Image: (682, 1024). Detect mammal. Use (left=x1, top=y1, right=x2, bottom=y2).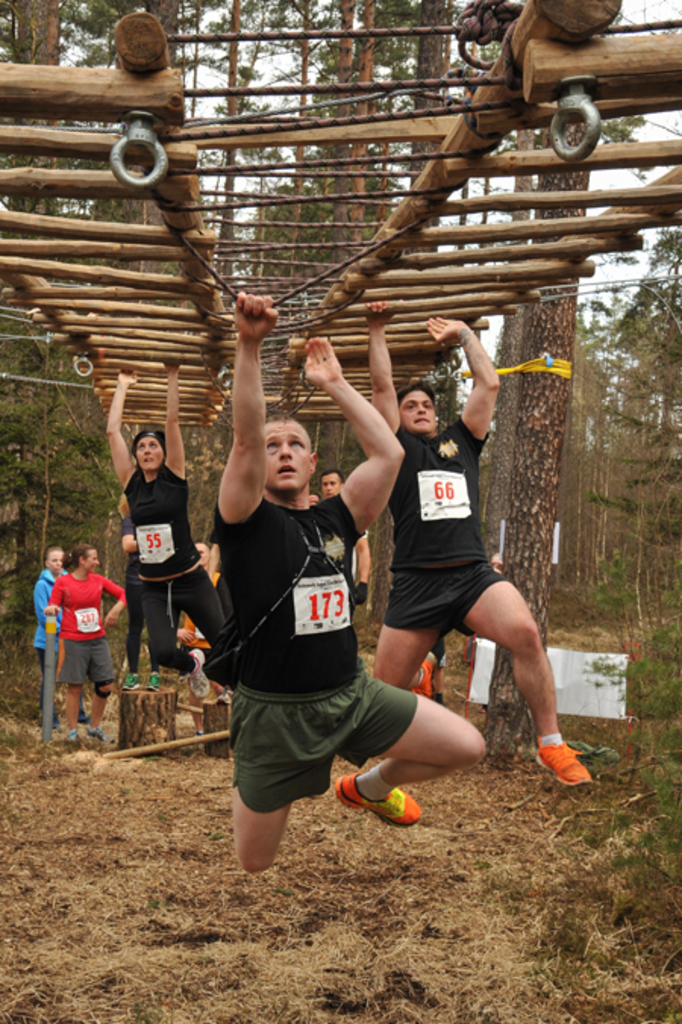
(left=41, top=539, right=129, bottom=741).
